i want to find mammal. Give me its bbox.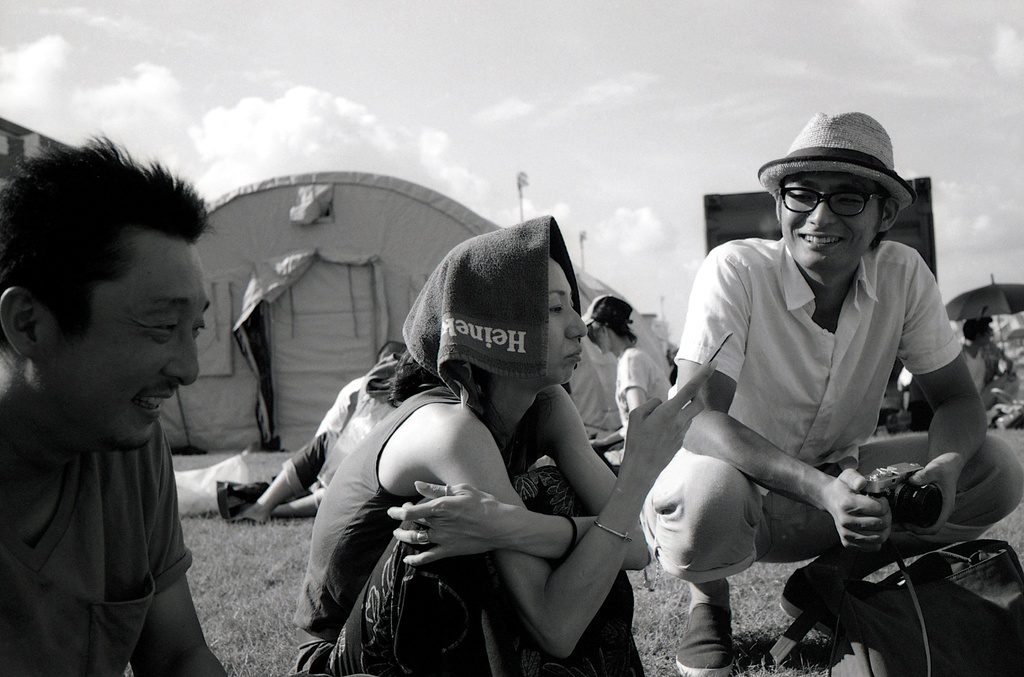
detection(637, 111, 1023, 676).
